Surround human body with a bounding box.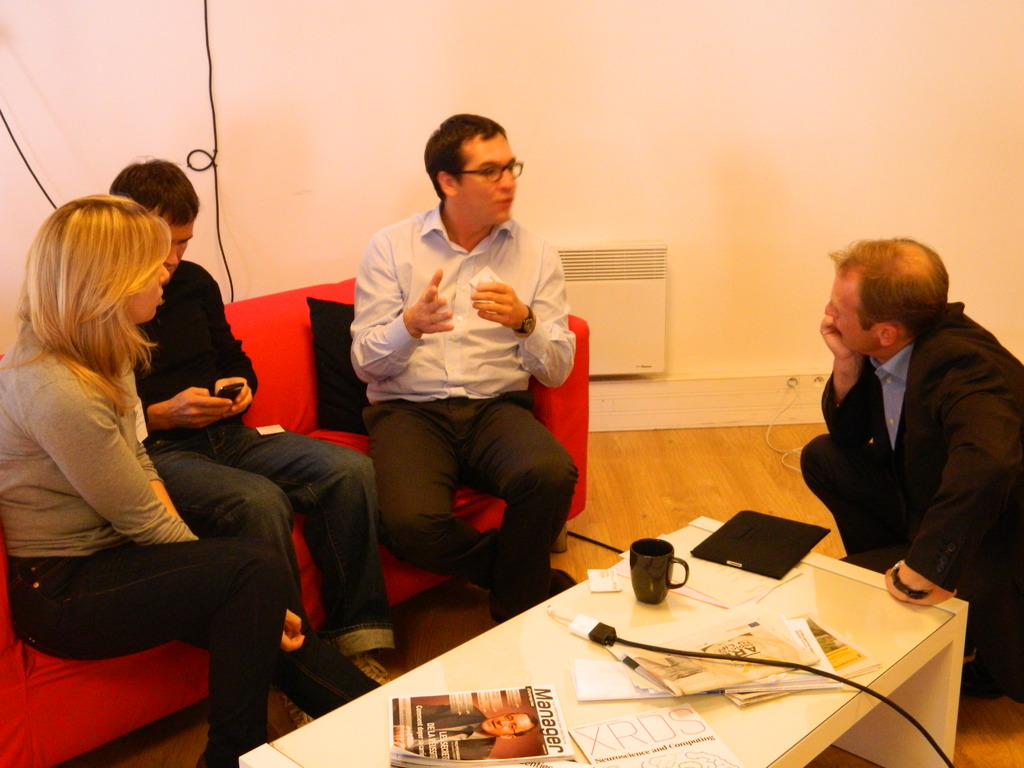
x1=349, y1=111, x2=596, y2=648.
